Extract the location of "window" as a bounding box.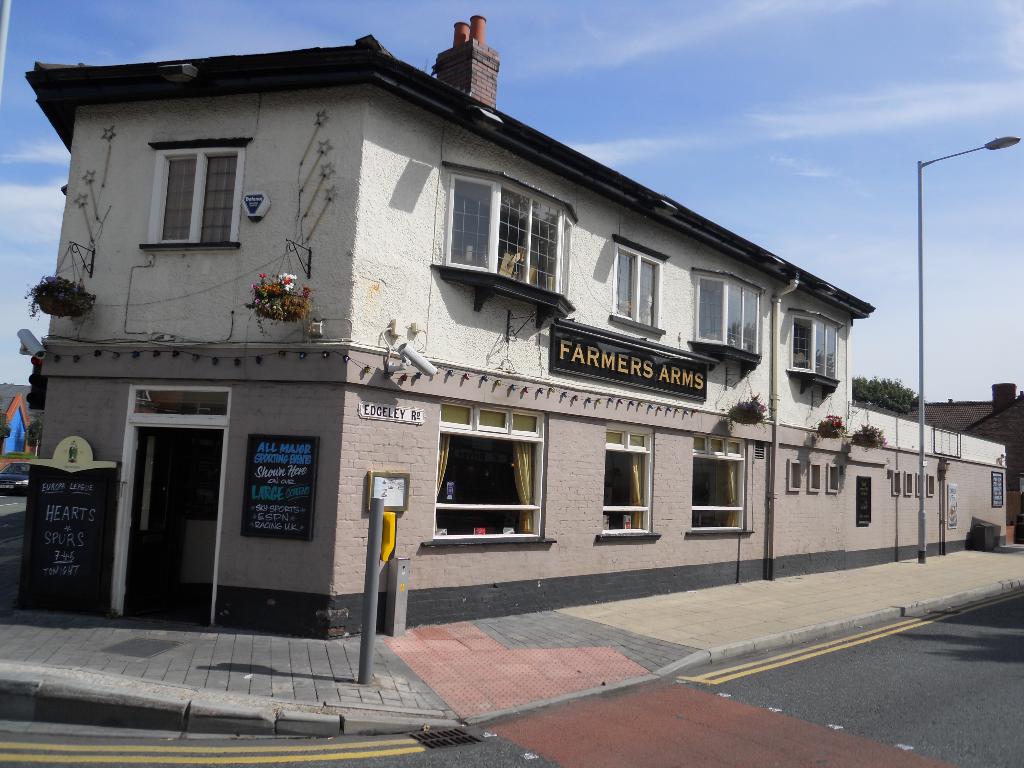
<box>428,396,539,548</box>.
